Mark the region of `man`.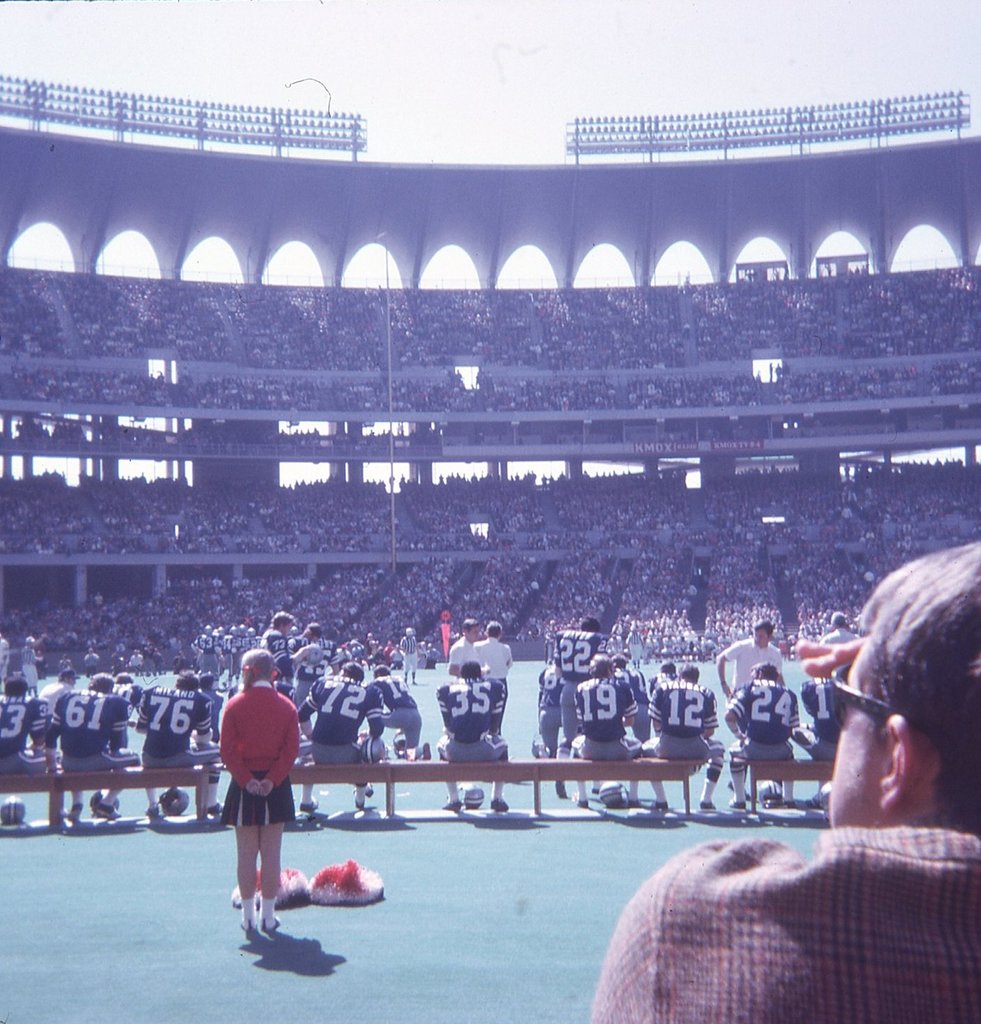
Region: [476,623,508,681].
